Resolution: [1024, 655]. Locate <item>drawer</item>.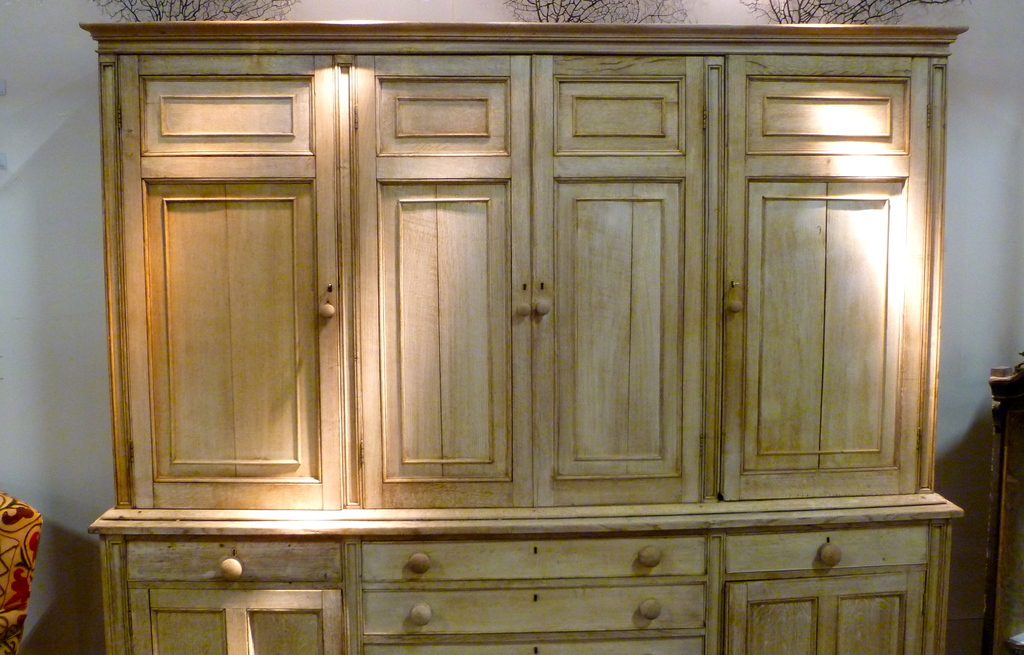
x1=724, y1=526, x2=931, y2=576.
